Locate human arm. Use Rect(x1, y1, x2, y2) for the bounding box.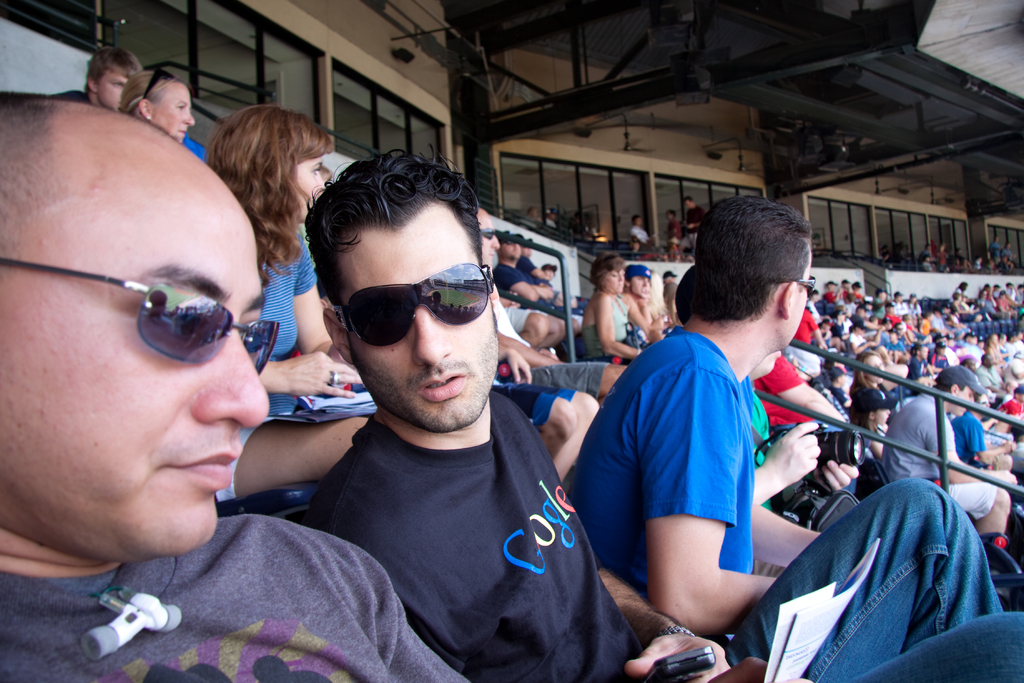
Rect(934, 415, 1020, 483).
